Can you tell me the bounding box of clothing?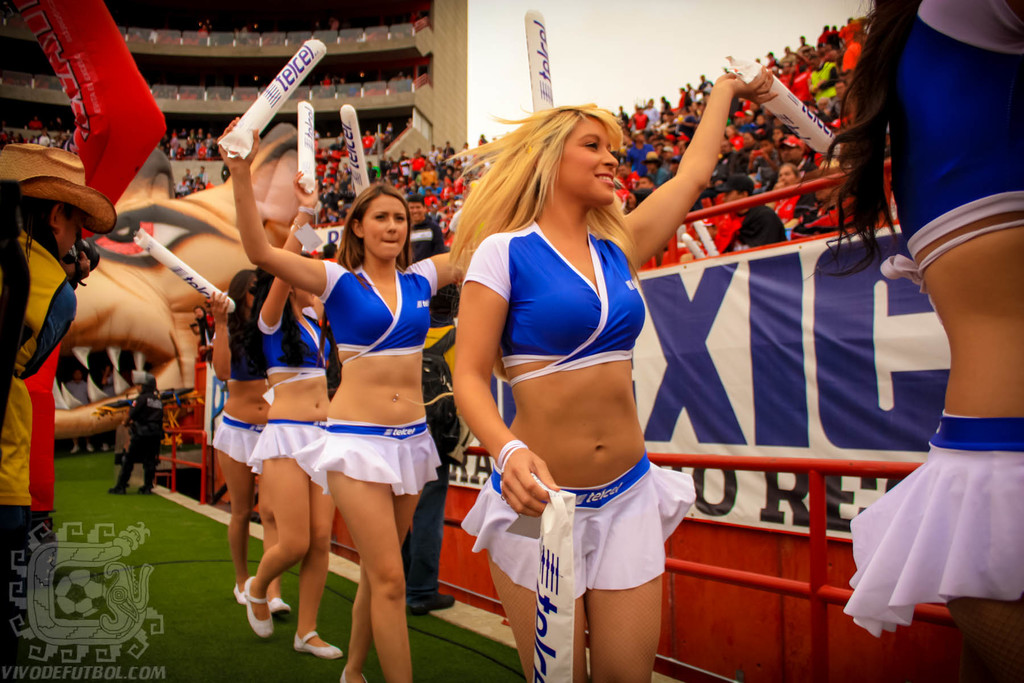
region(114, 390, 166, 484).
